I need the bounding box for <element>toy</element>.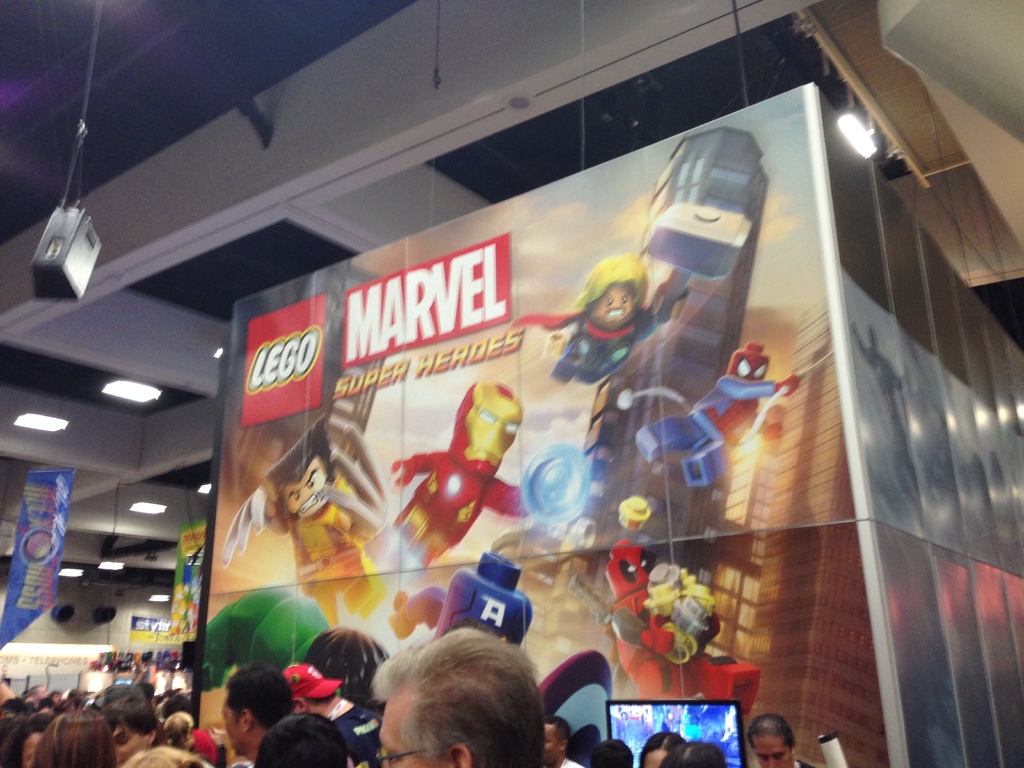
Here it is: [392,376,582,574].
